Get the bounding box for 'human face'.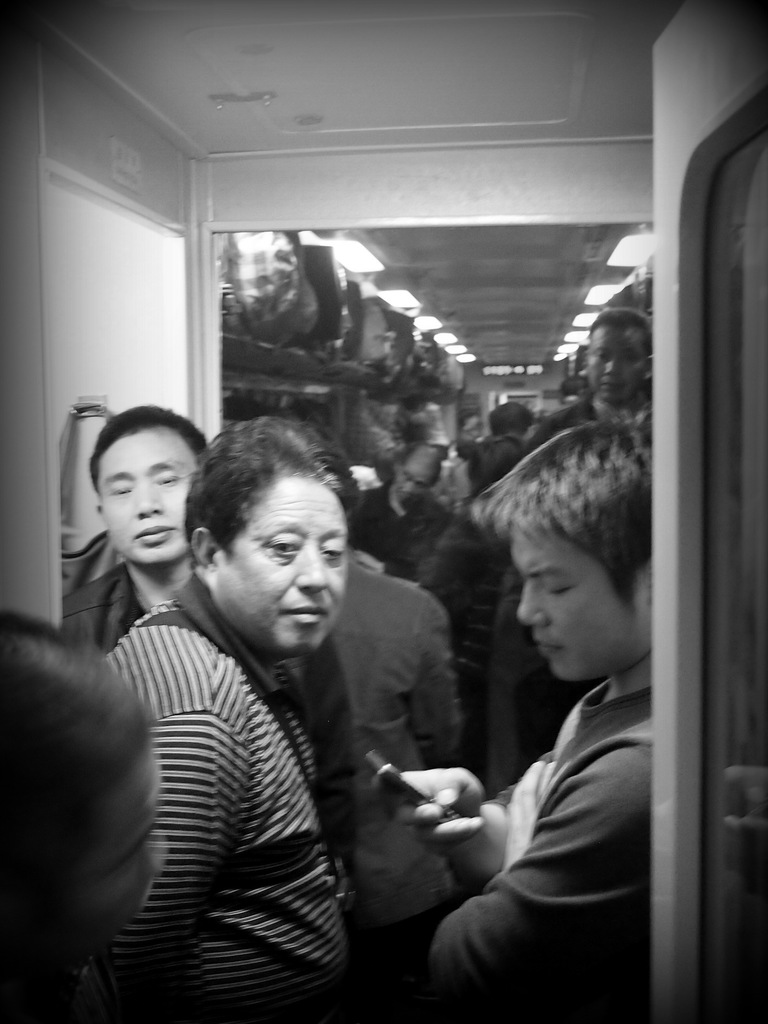
(x1=515, y1=531, x2=647, y2=678).
